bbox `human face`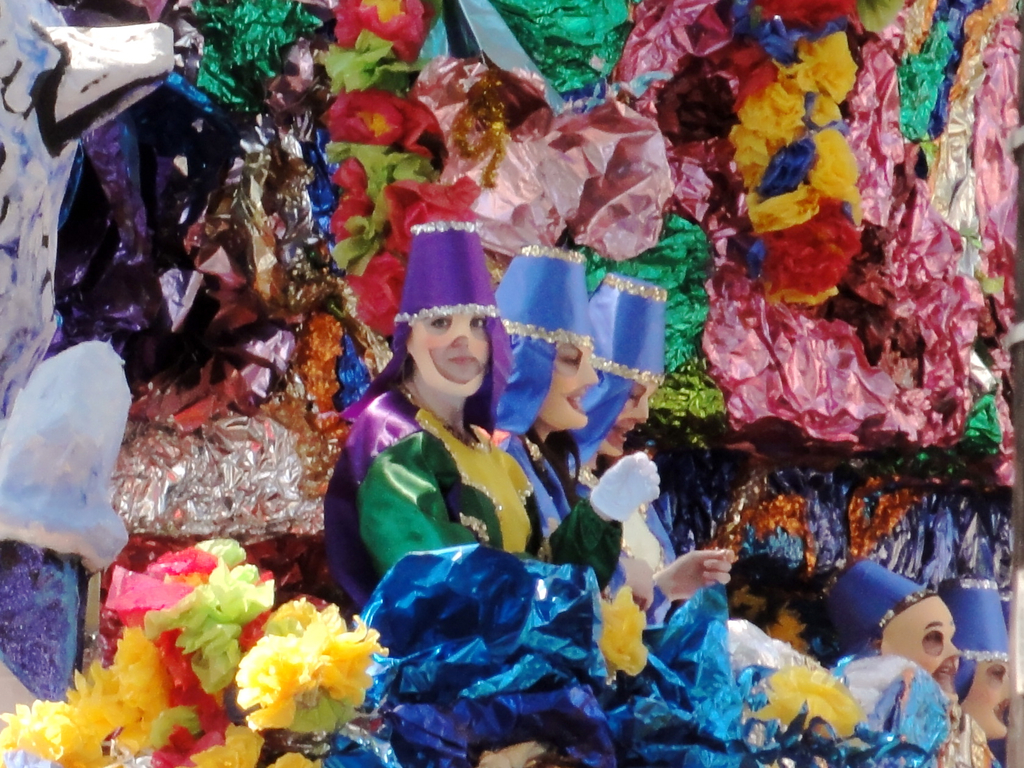
{"x1": 554, "y1": 341, "x2": 593, "y2": 414}
